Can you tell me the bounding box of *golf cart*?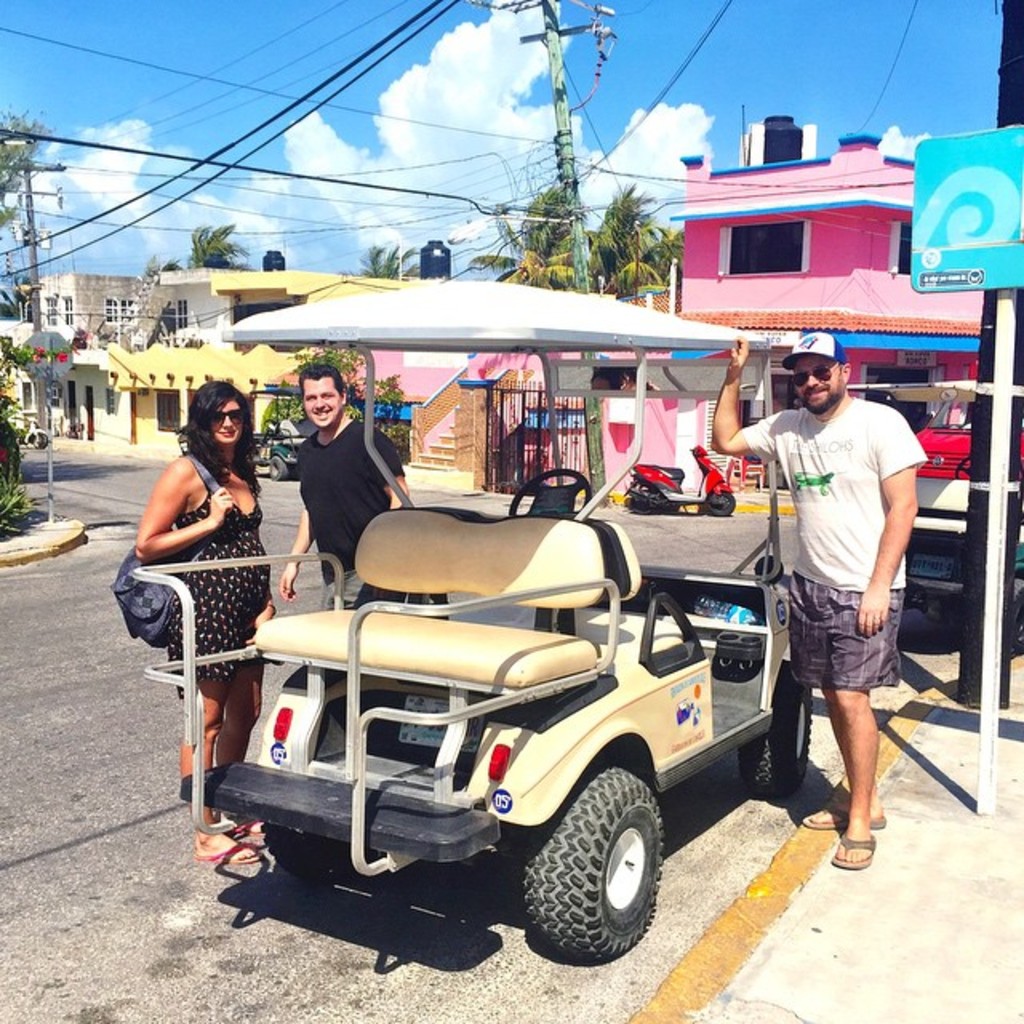
[x1=248, y1=384, x2=318, y2=480].
